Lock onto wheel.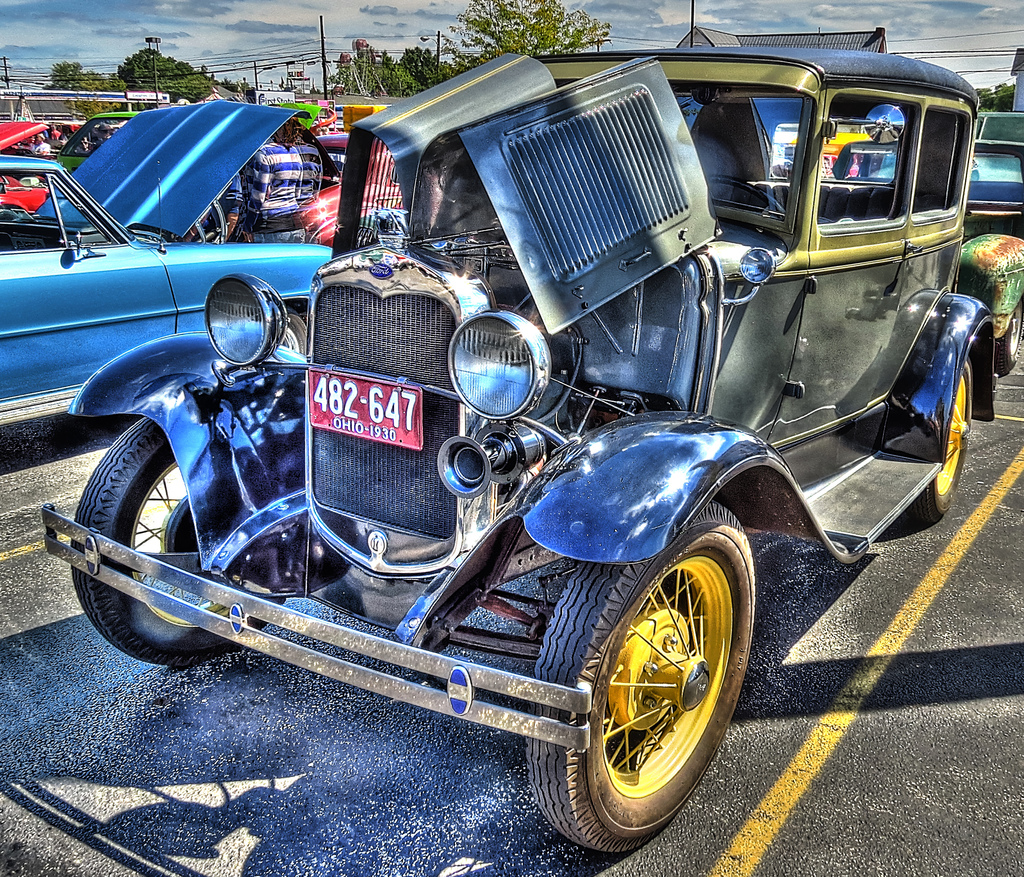
Locked: 993 291 1023 375.
